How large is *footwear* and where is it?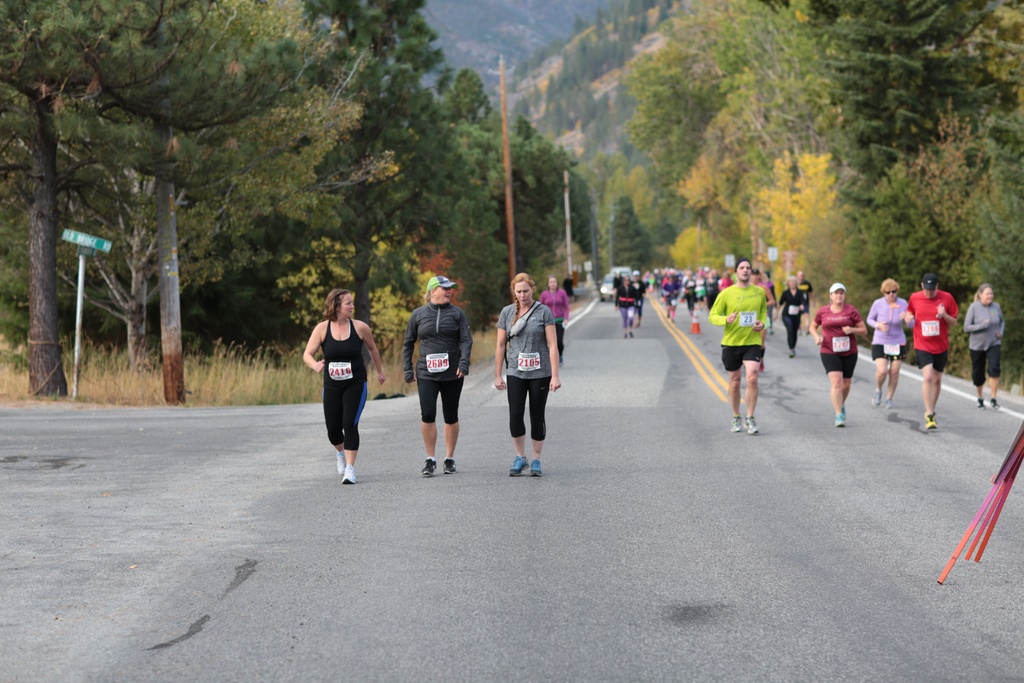
Bounding box: 731,415,744,432.
